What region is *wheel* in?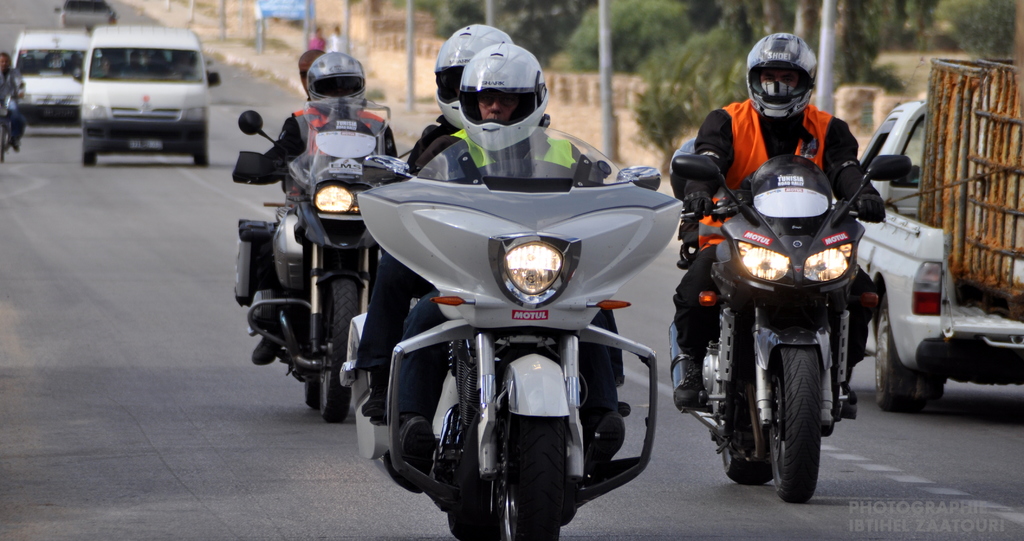
bbox=(776, 333, 834, 494).
